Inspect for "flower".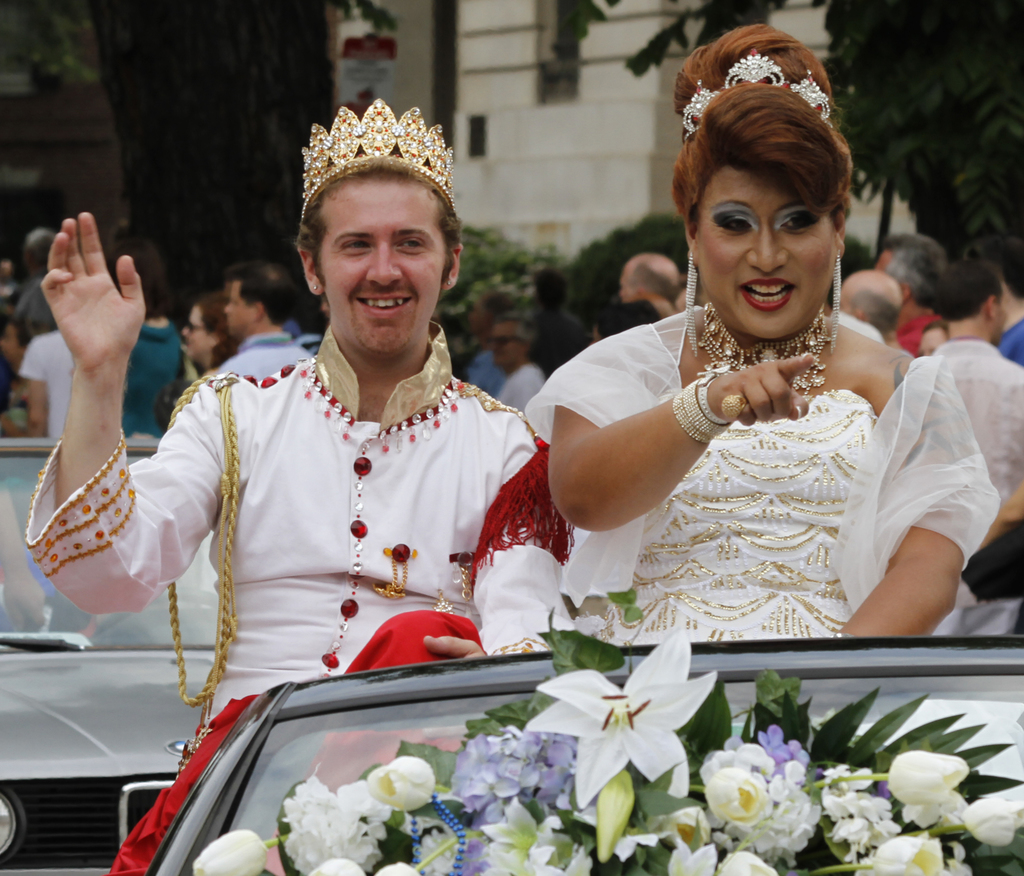
Inspection: box=[193, 827, 264, 875].
